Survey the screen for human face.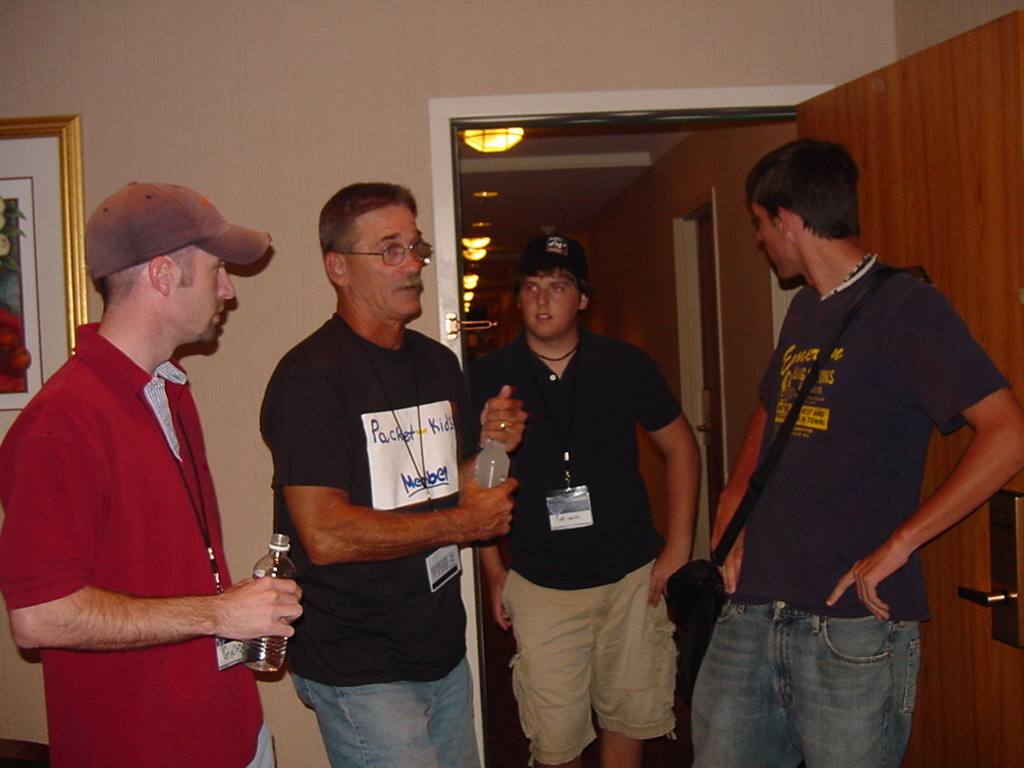
Survey found: left=168, top=249, right=231, bottom=342.
